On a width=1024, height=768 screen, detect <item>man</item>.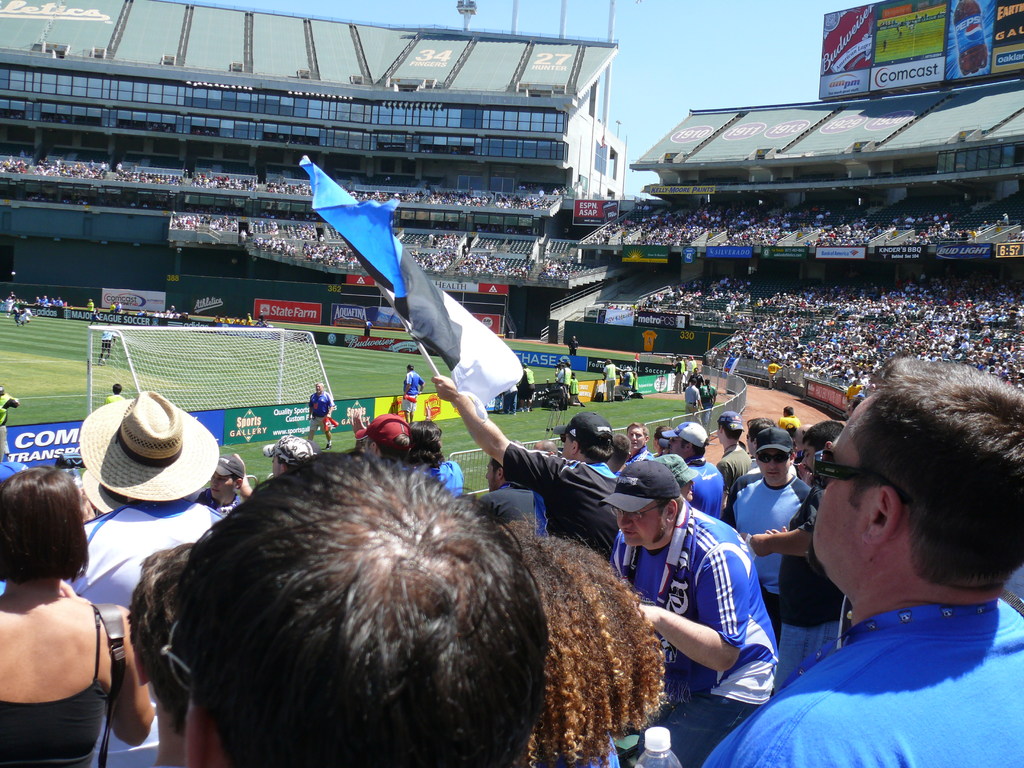
crop(54, 389, 223, 767).
